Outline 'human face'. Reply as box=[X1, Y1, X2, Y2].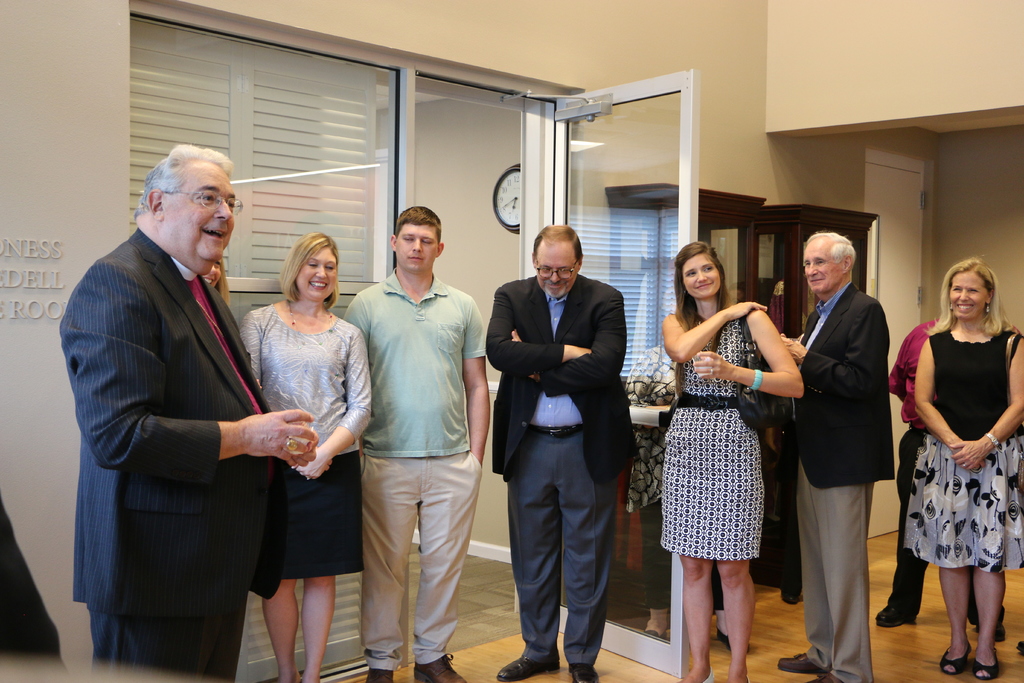
box=[163, 179, 238, 259].
